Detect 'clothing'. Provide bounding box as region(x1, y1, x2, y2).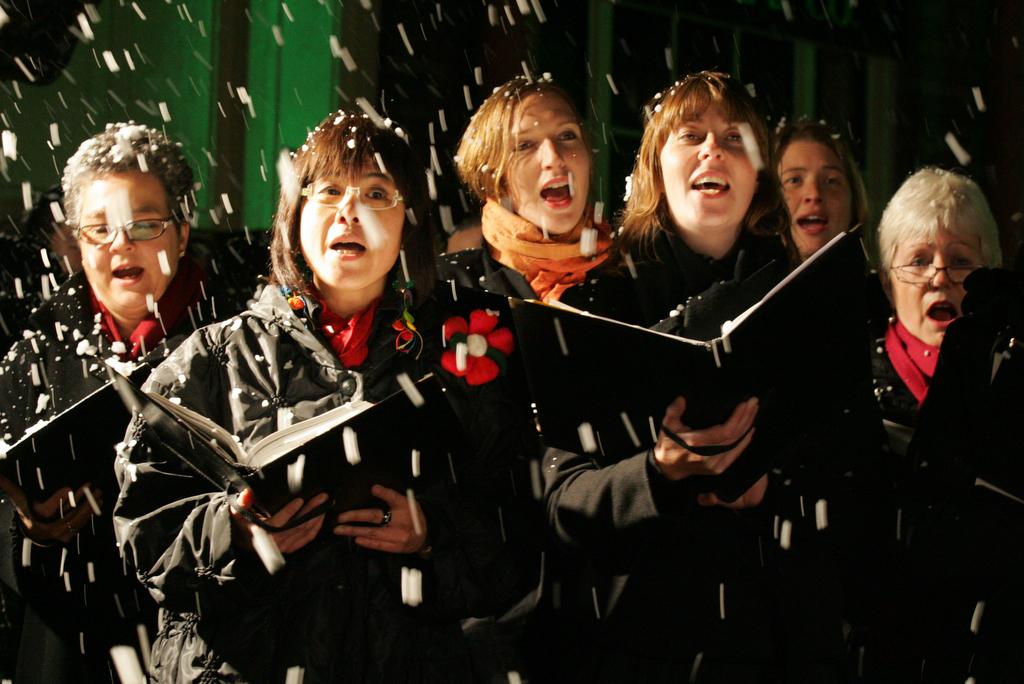
region(154, 223, 473, 638).
